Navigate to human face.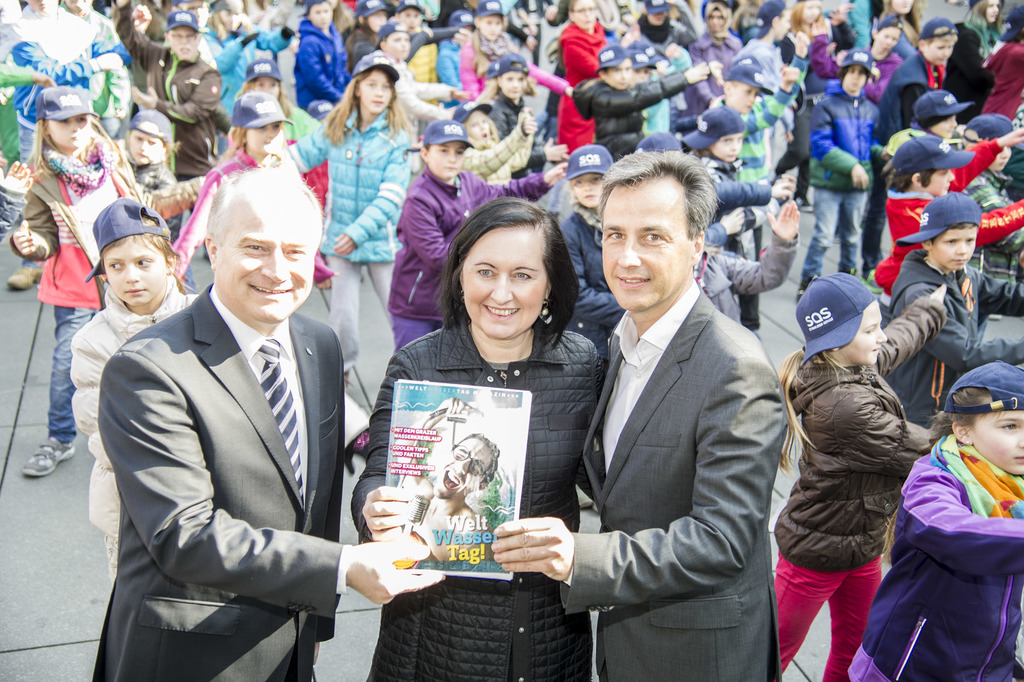
Navigation target: [106, 240, 166, 304].
